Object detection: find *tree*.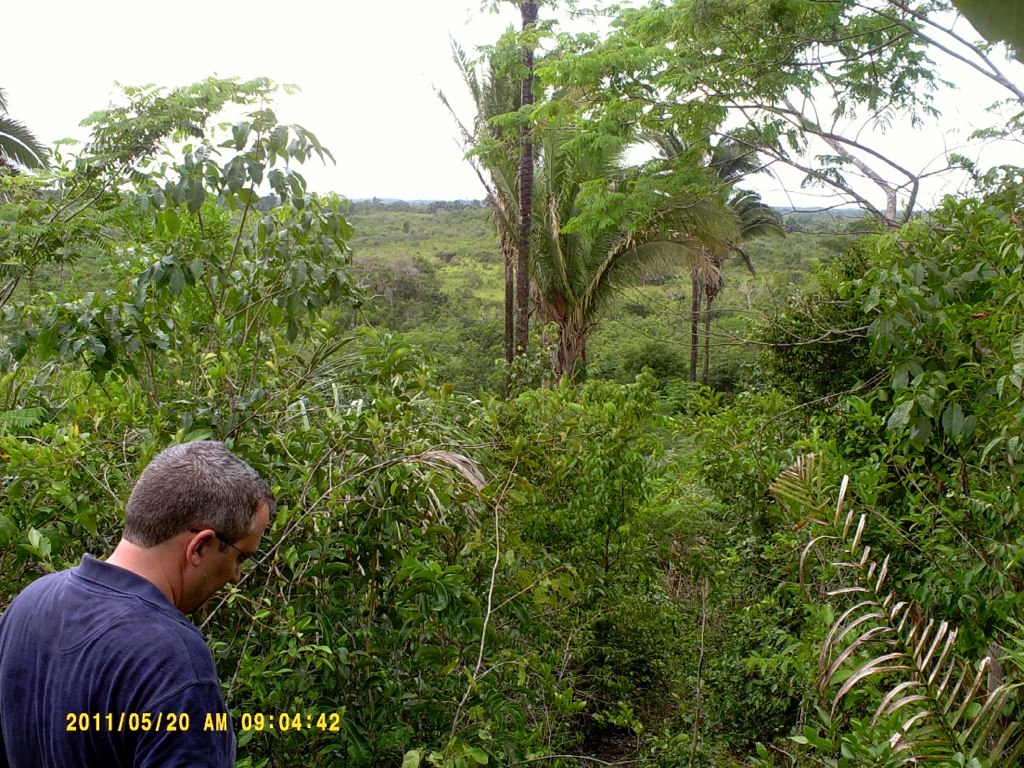
[x1=627, y1=117, x2=794, y2=394].
